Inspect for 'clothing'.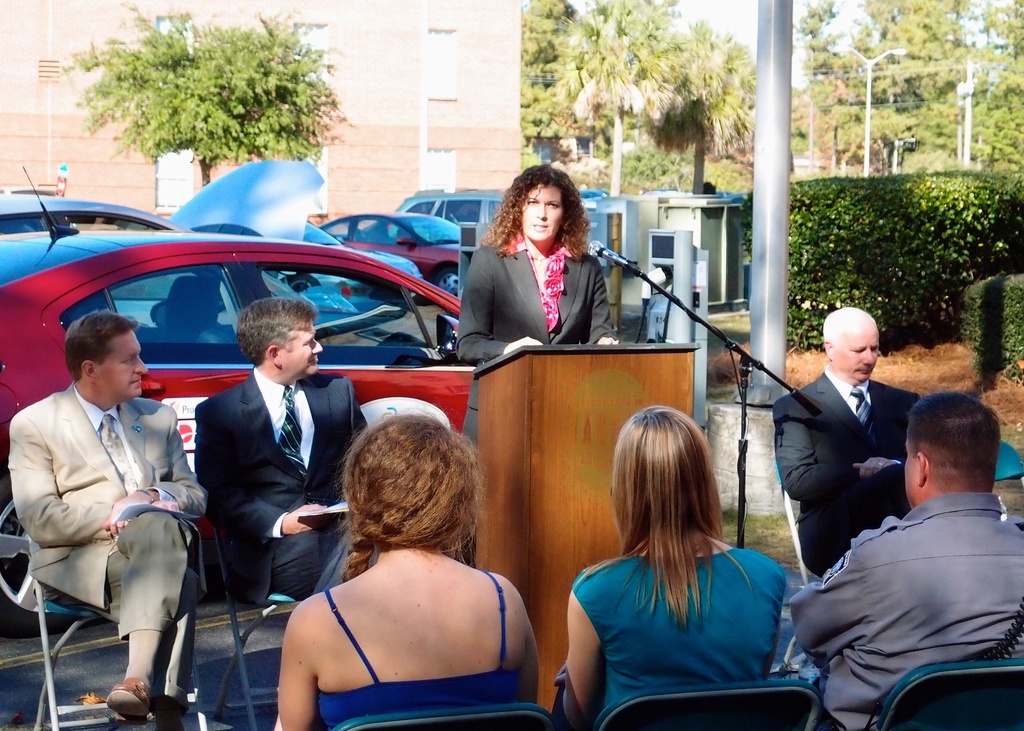
Inspection: (798, 451, 1023, 729).
